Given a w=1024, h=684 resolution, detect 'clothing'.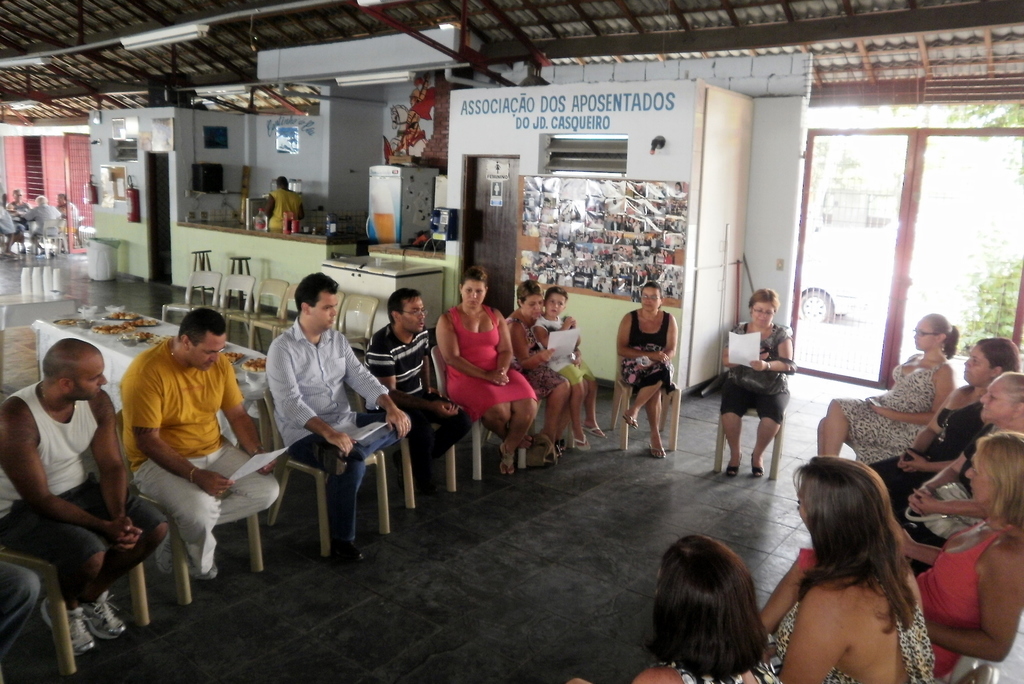
crop(262, 184, 308, 243).
